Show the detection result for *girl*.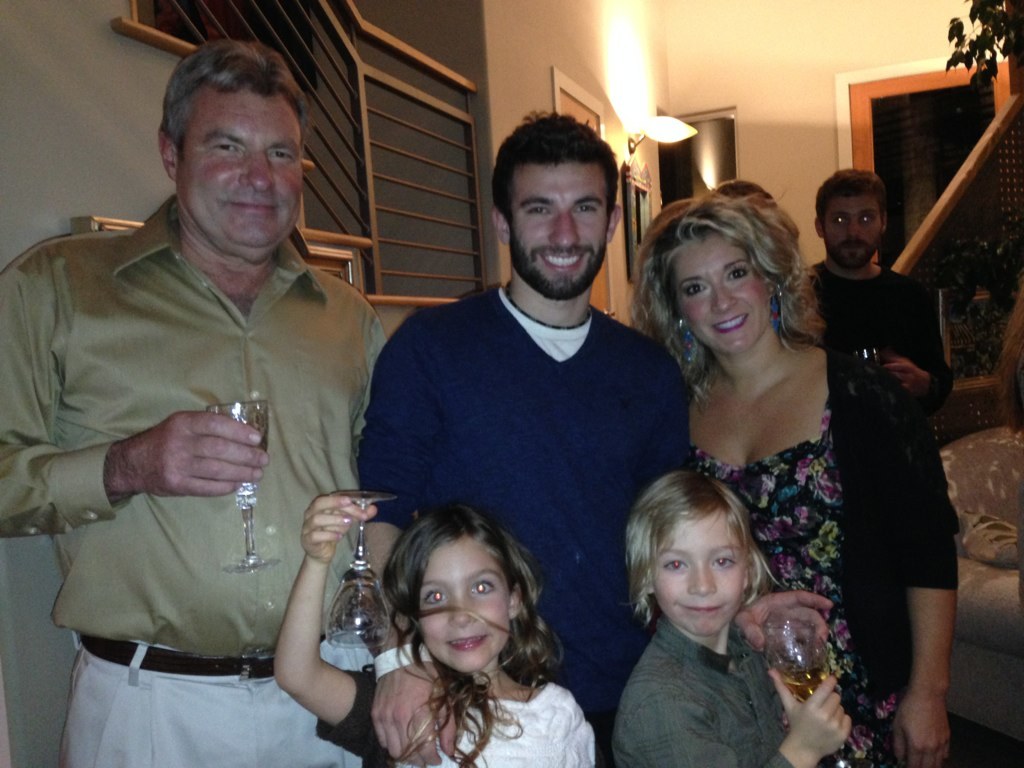
l=272, t=487, r=595, b=767.
